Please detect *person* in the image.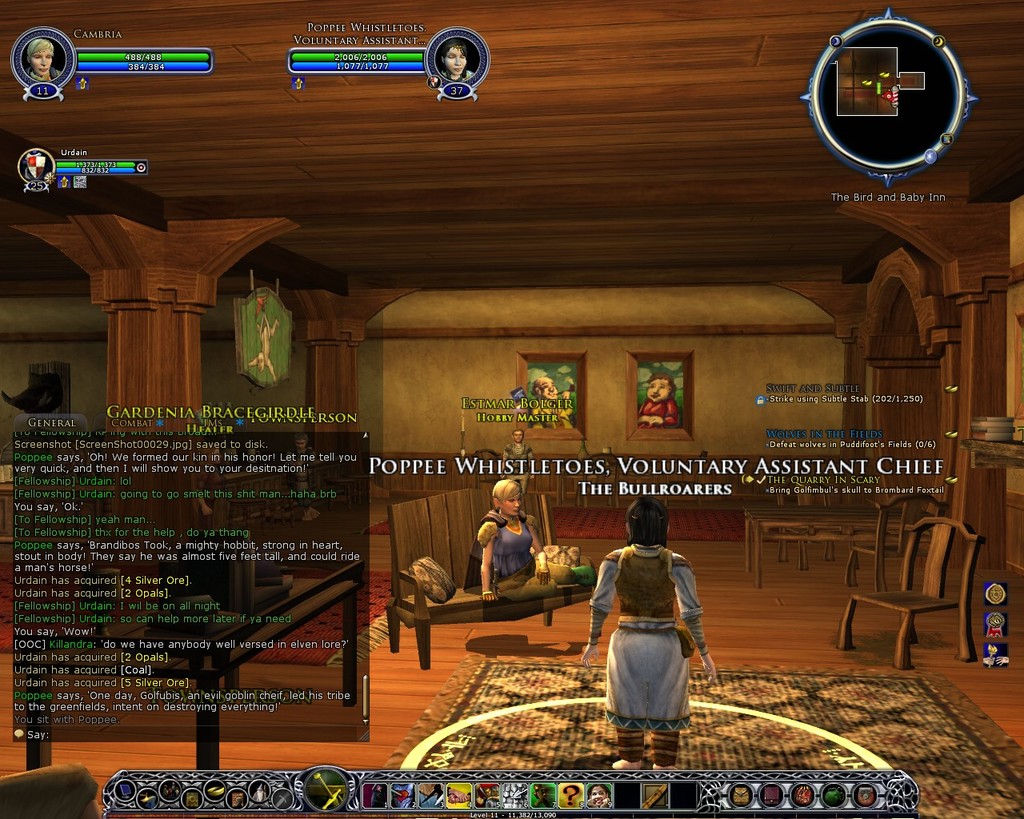
detection(594, 500, 702, 742).
